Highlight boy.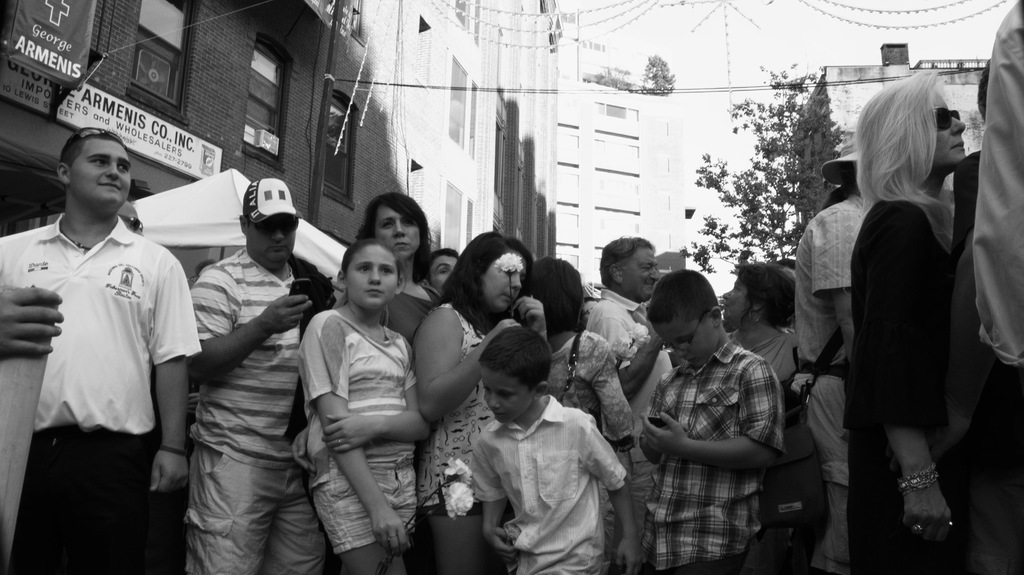
Highlighted region: (468,322,639,574).
